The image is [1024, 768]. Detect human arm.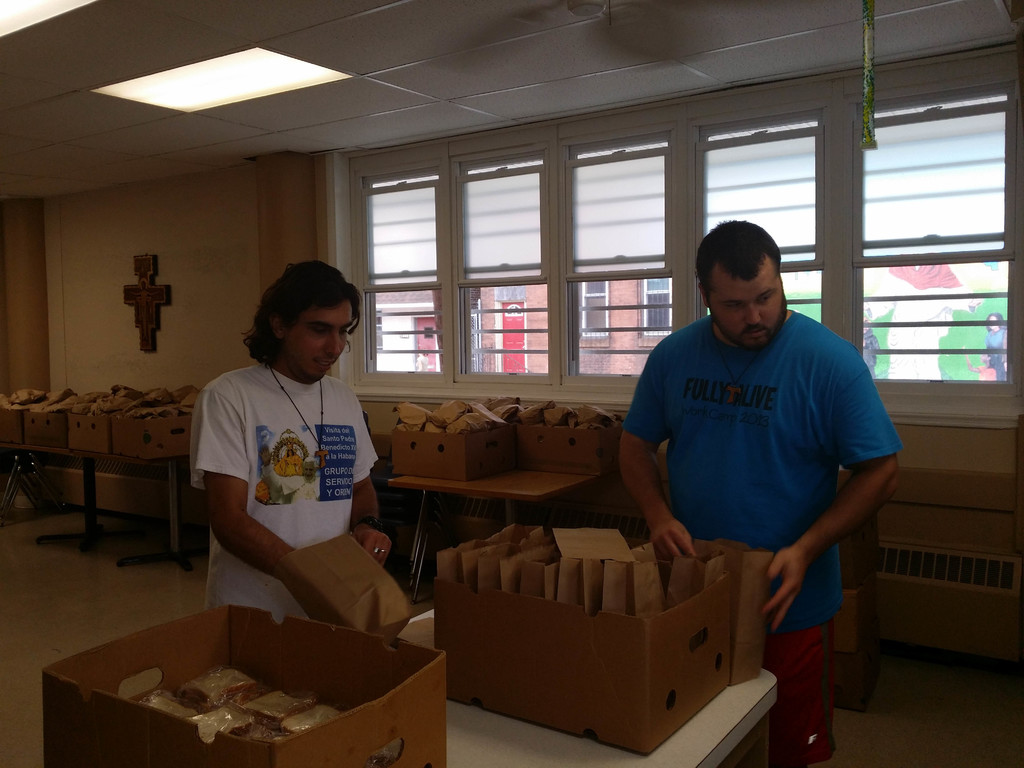
Detection: {"x1": 760, "y1": 337, "x2": 902, "y2": 631}.
